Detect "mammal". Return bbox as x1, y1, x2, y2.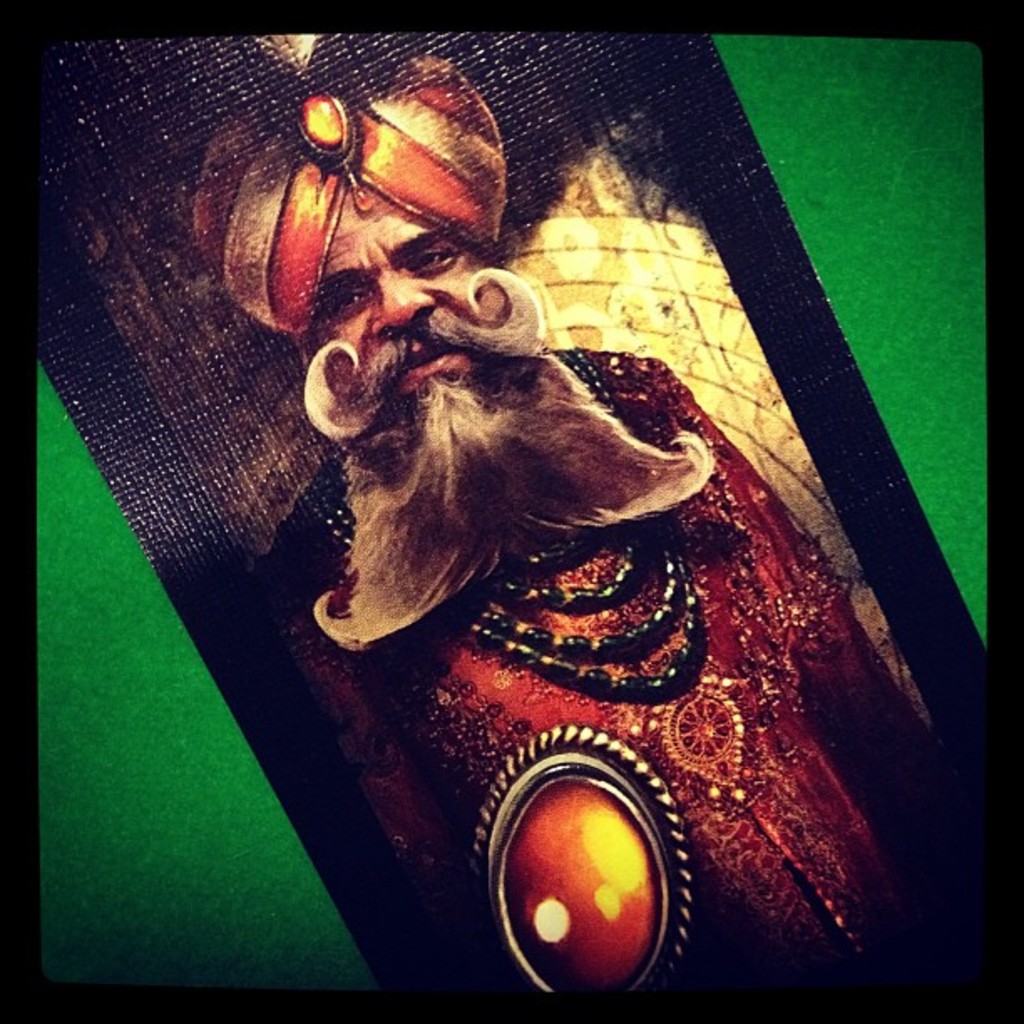
266, 177, 962, 1022.
